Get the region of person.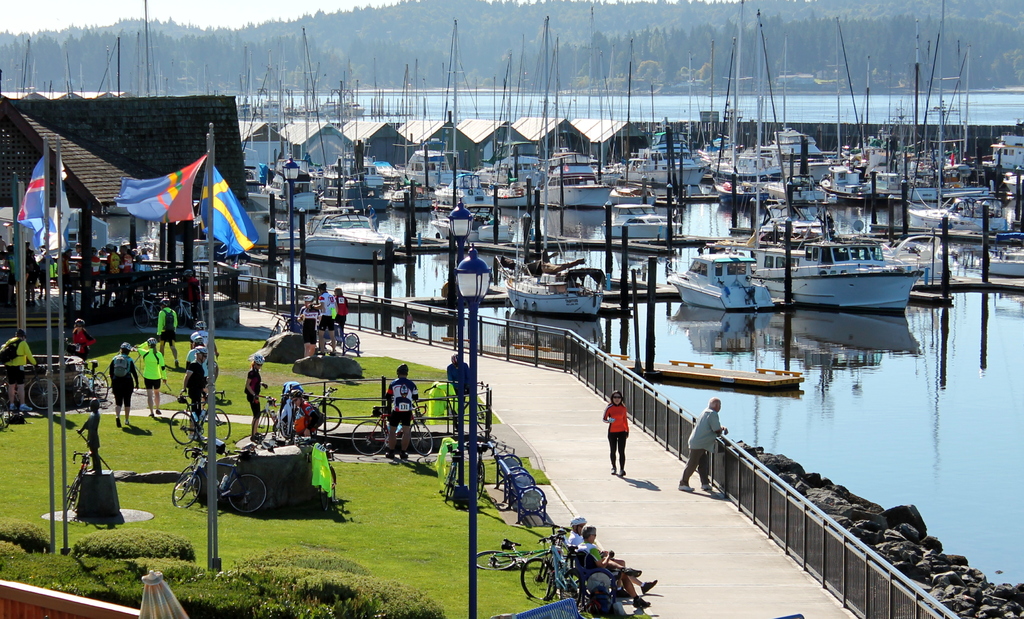
<box>180,266,205,300</box>.
